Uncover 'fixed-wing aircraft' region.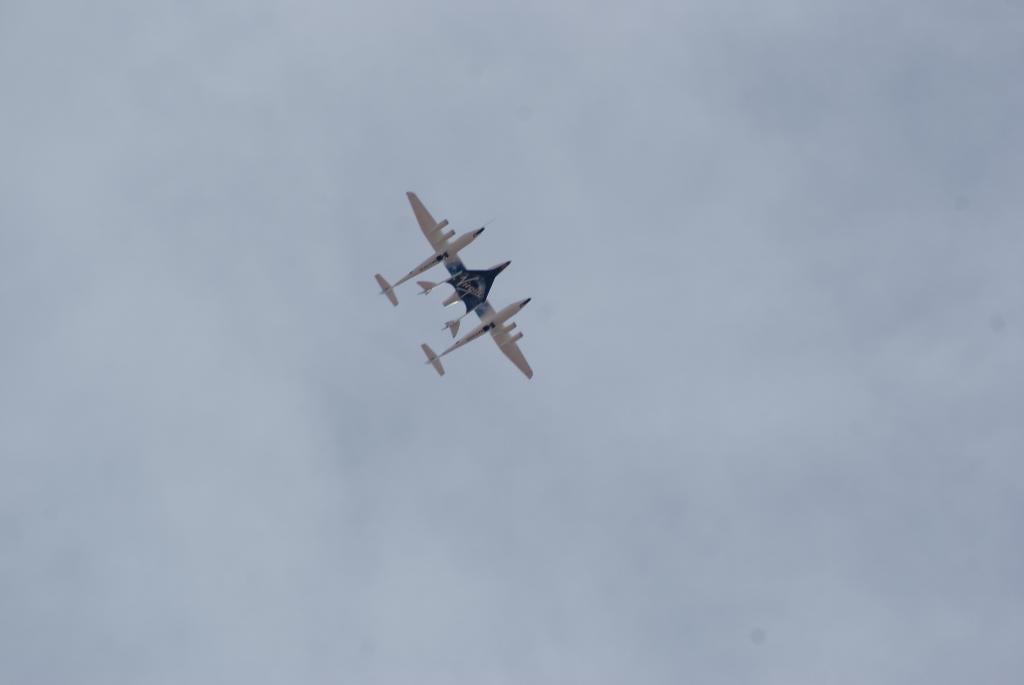
Uncovered: crop(371, 181, 535, 379).
